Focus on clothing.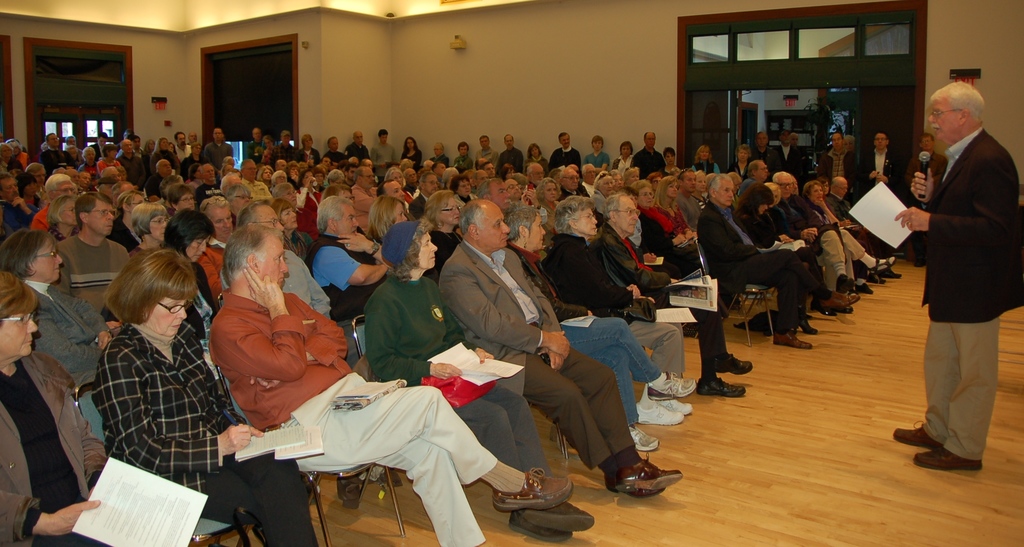
Focused at {"x1": 730, "y1": 209, "x2": 818, "y2": 296}.
